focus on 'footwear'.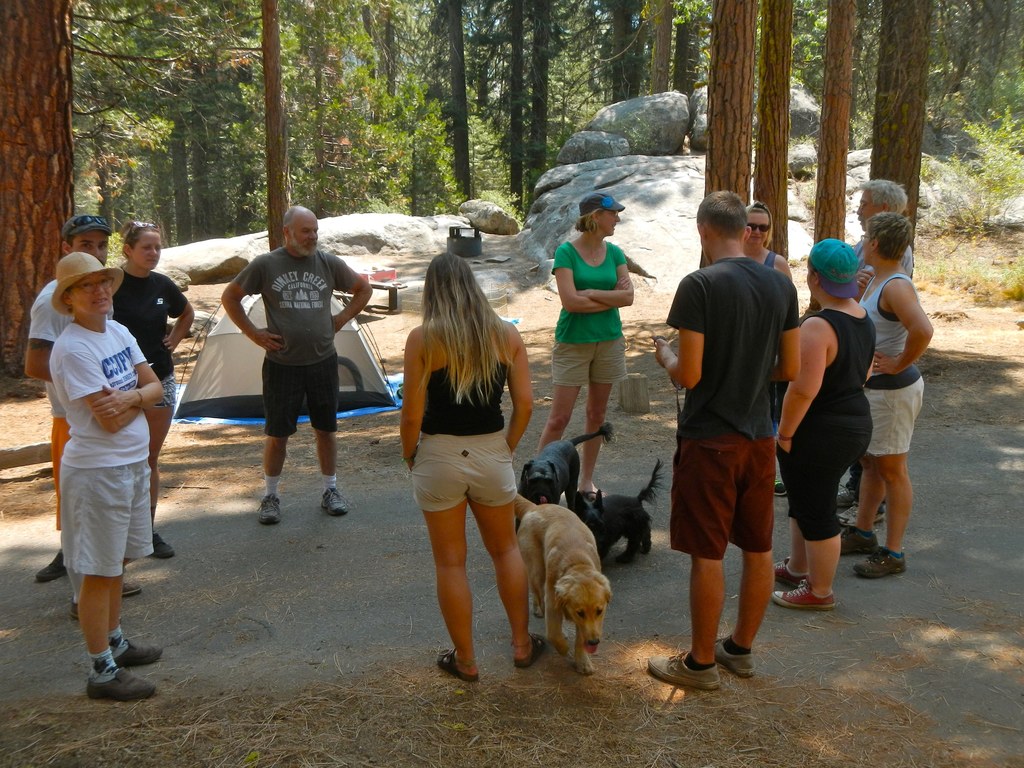
Focused at 831, 525, 870, 560.
